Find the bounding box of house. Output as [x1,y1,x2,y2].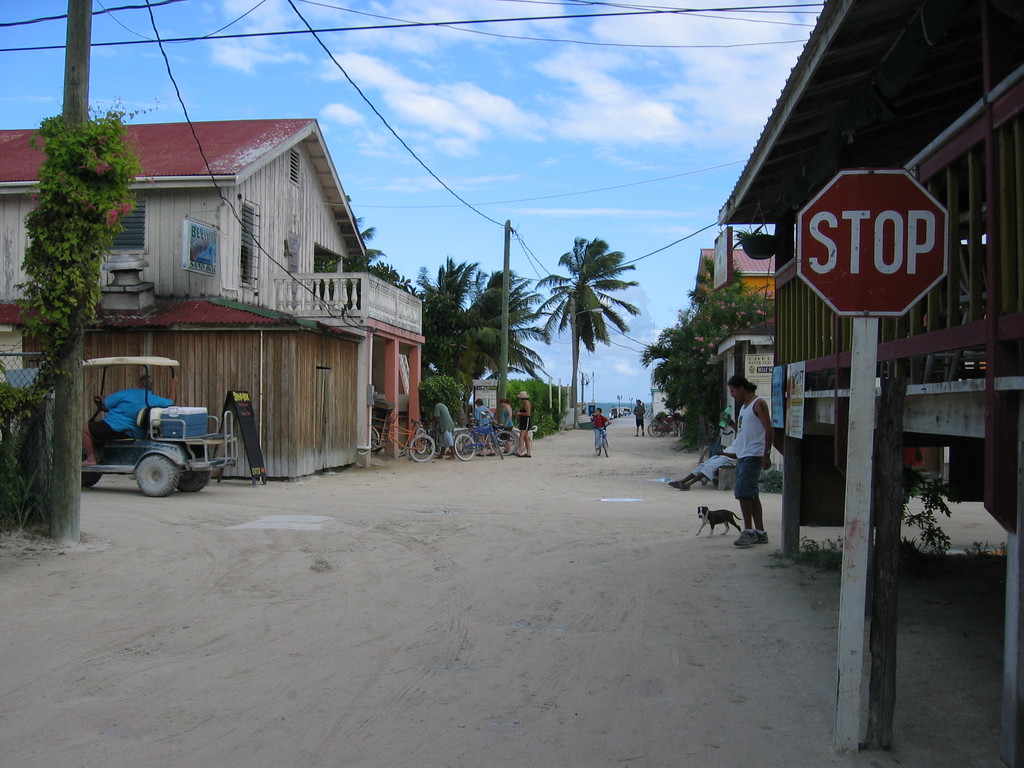
[724,0,1022,554].
